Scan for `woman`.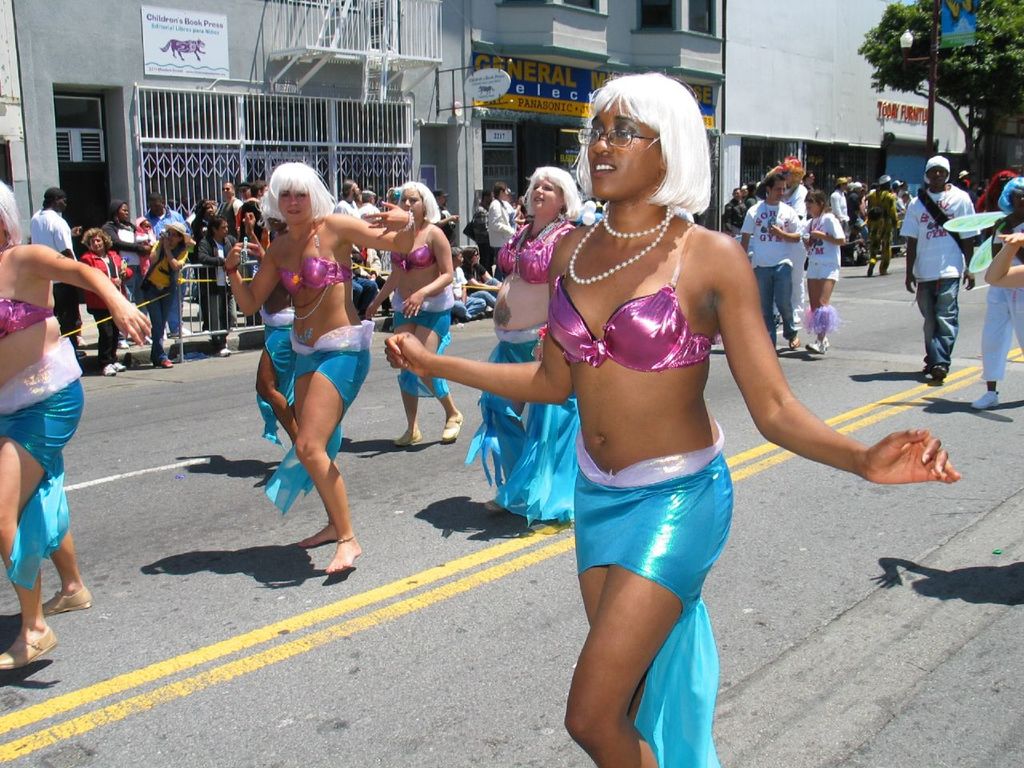
Scan result: box=[0, 179, 157, 673].
